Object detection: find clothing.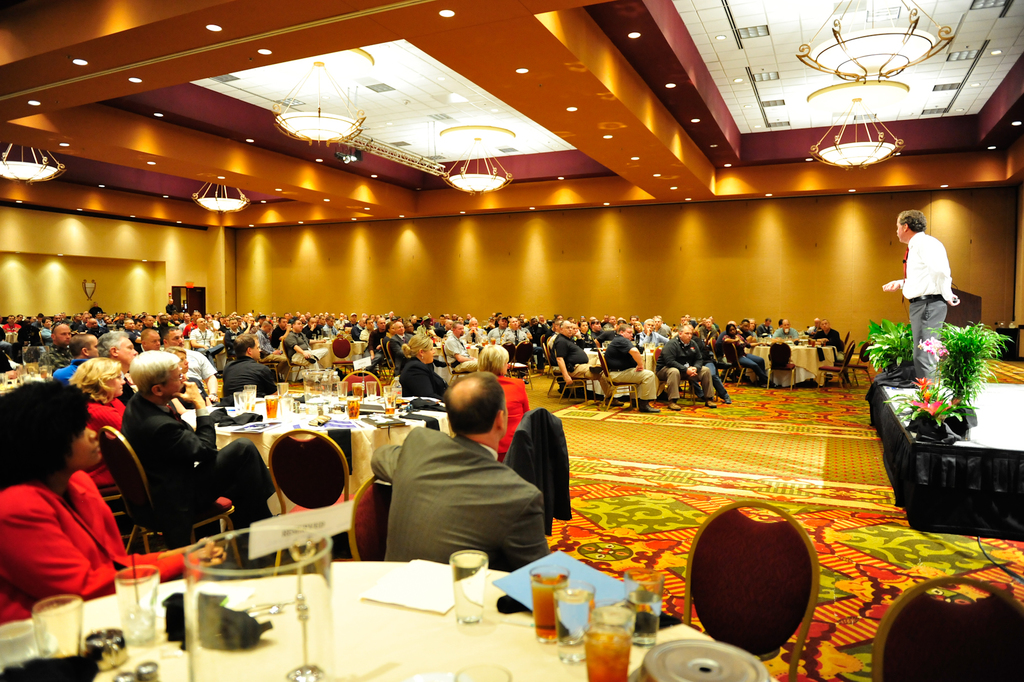
{"left": 380, "top": 335, "right": 410, "bottom": 374}.
